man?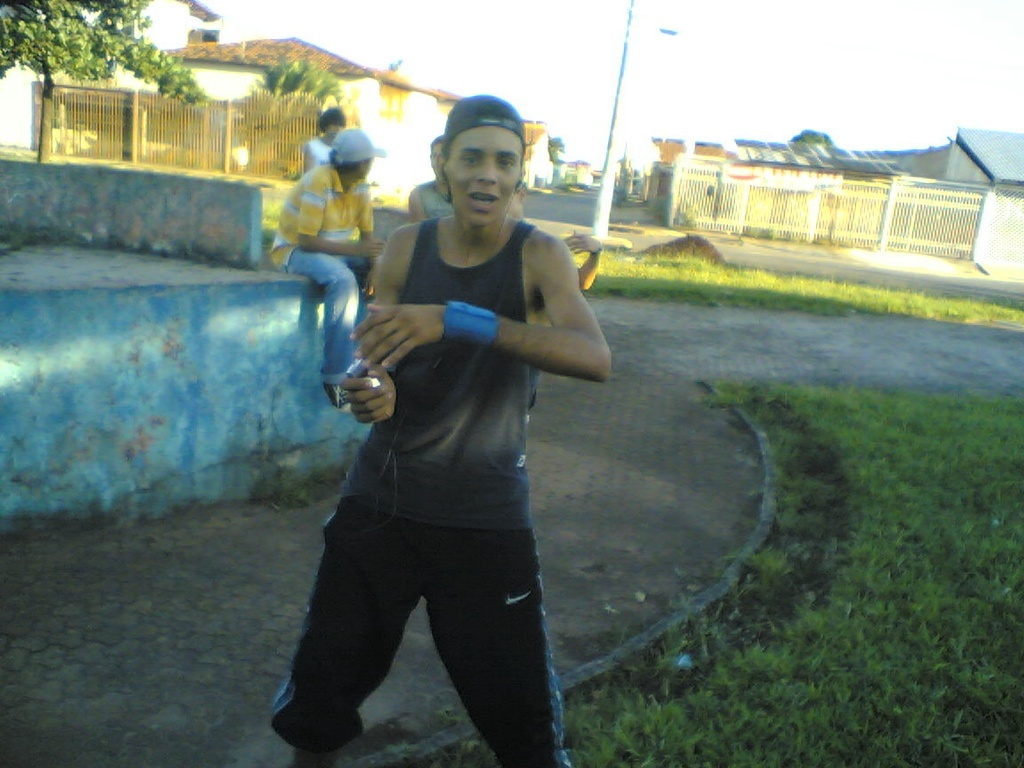
left=270, top=126, right=388, bottom=414
